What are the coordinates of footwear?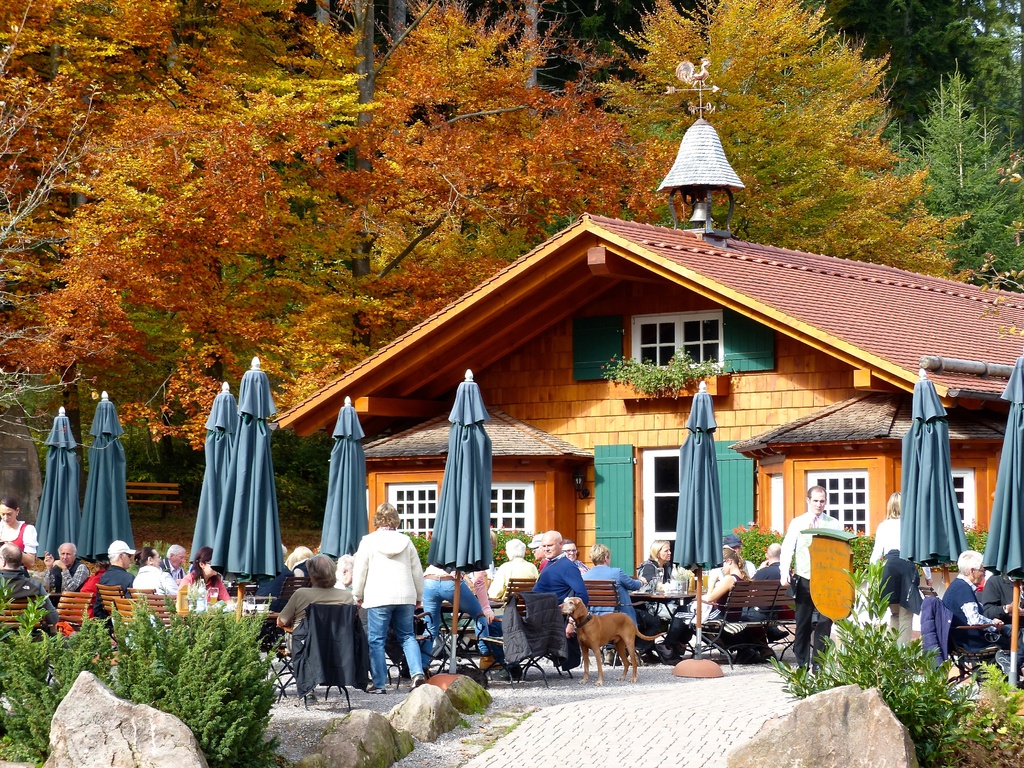
x1=767, y1=621, x2=786, y2=642.
